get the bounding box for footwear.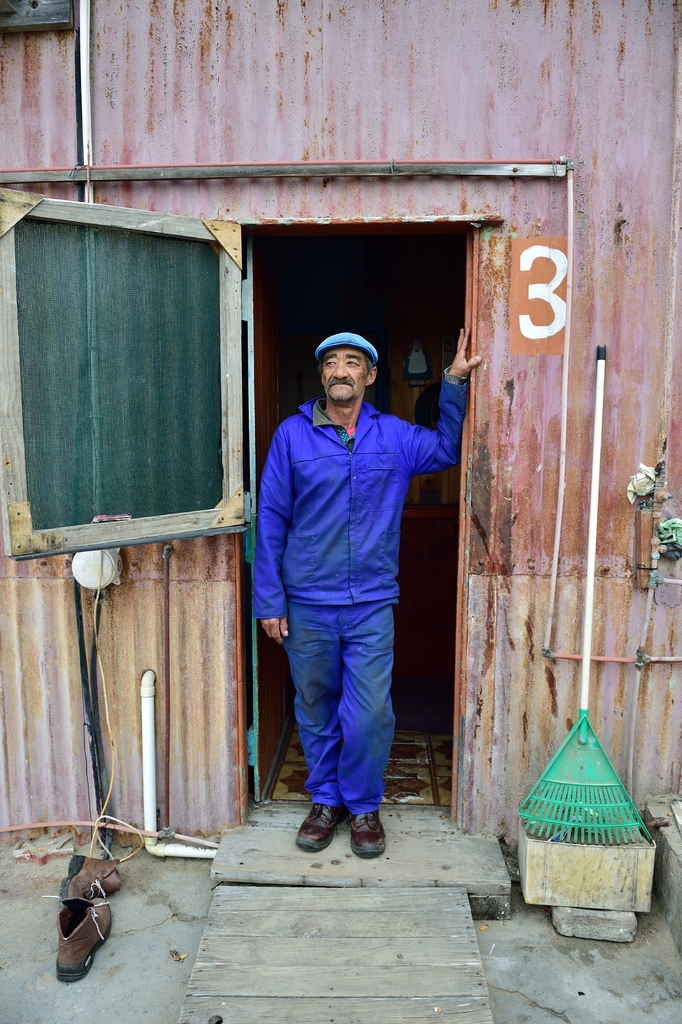
[left=61, top=851, right=117, bottom=907].
